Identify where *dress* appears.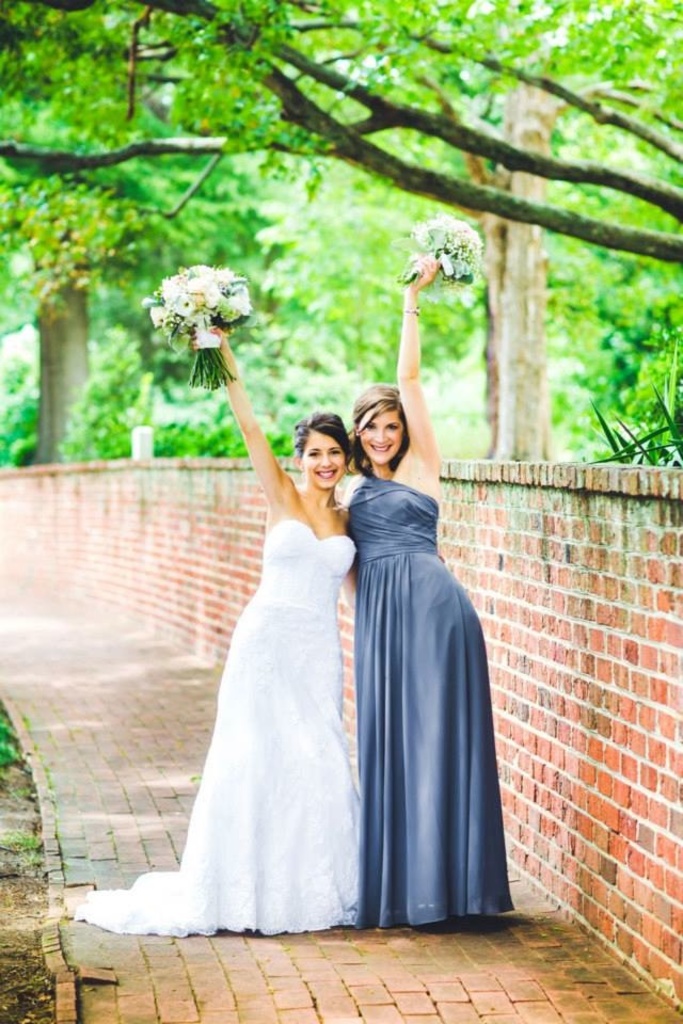
Appears at 63:518:366:943.
